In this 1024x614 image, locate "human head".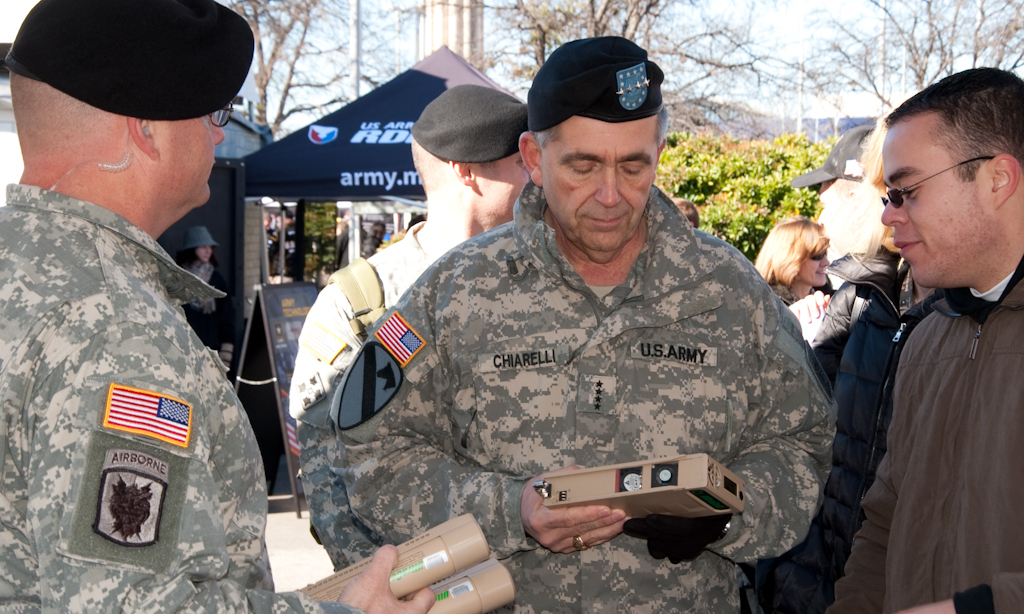
Bounding box: <box>186,224,214,264</box>.
